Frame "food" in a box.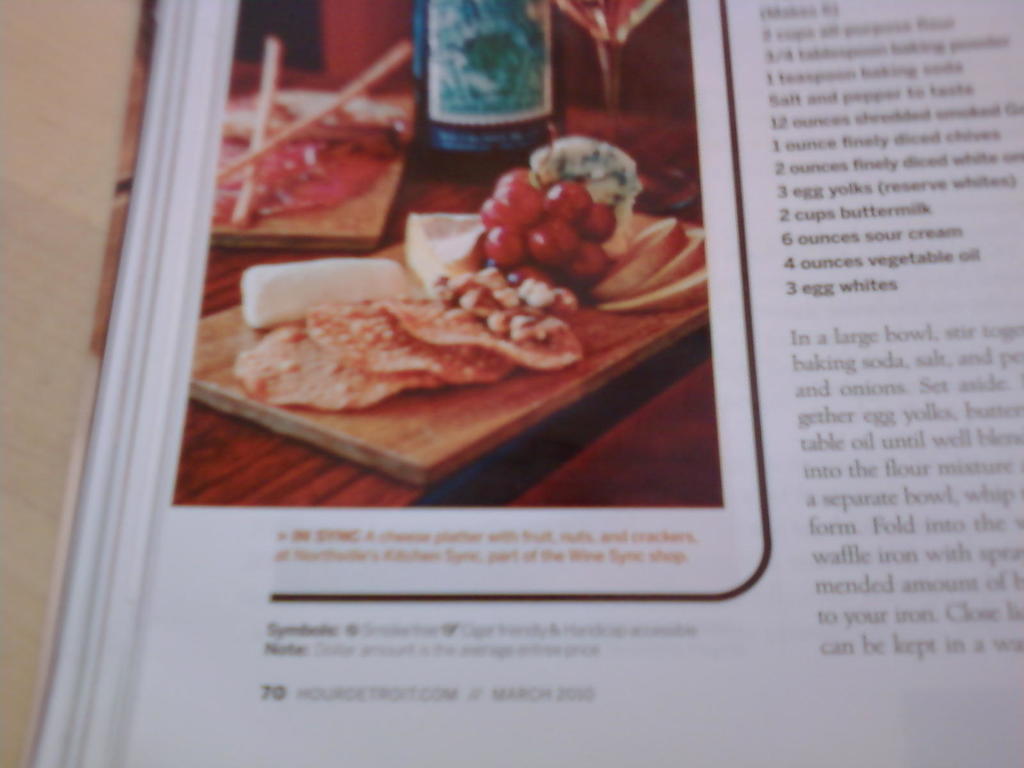
BBox(225, 266, 531, 412).
